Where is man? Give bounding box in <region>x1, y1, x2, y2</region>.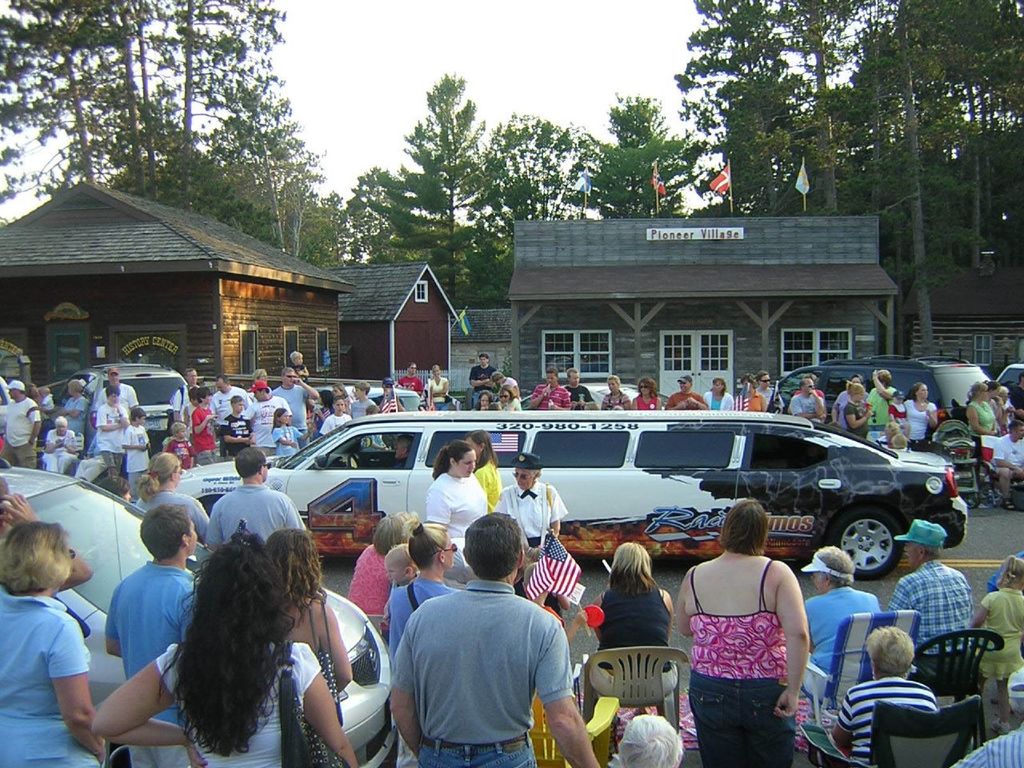
<region>754, 370, 781, 408</region>.
